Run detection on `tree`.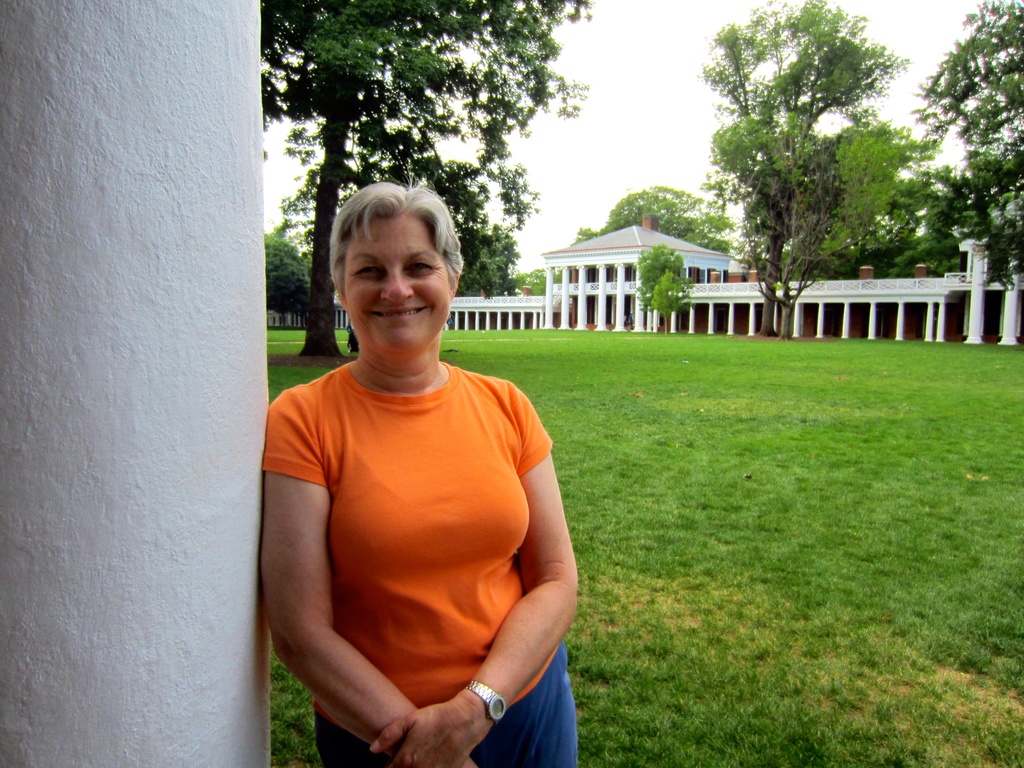
Result: x1=572 y1=188 x2=744 y2=262.
